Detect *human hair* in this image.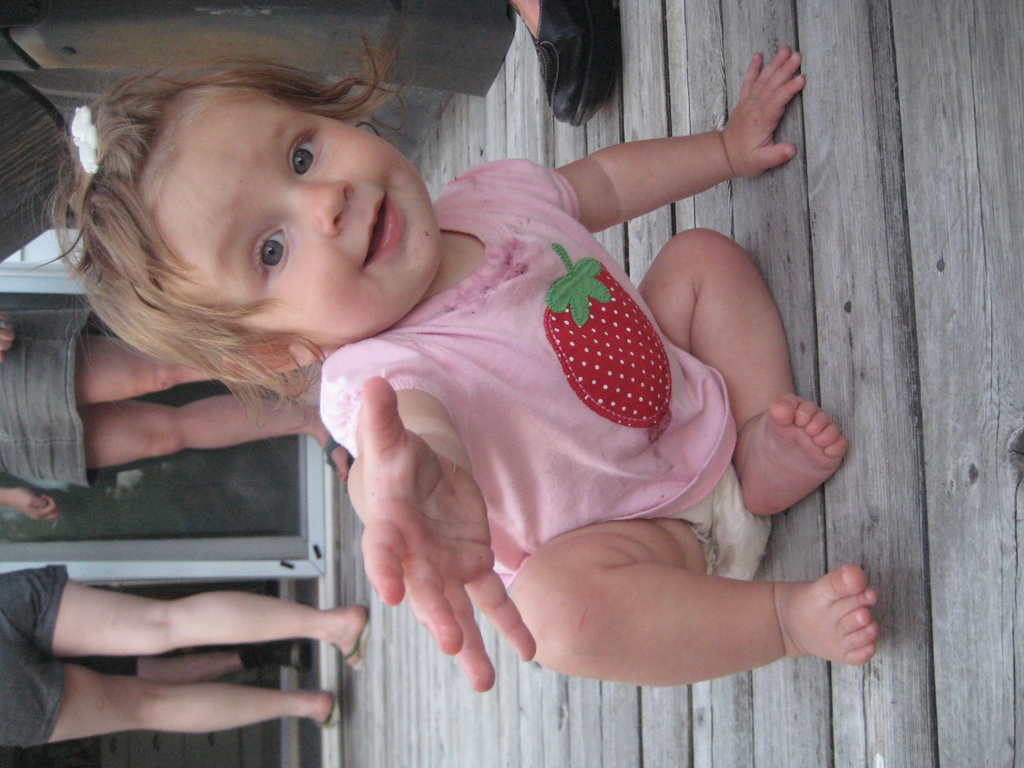
Detection: (46,58,453,372).
